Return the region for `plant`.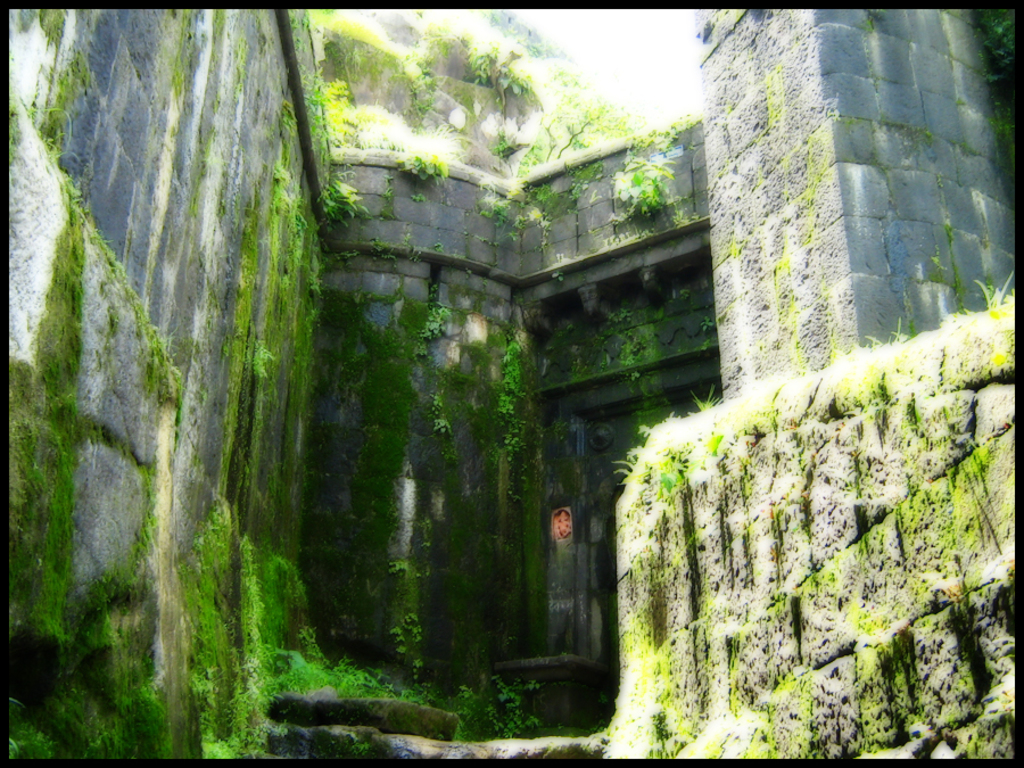
bbox=[410, 659, 424, 682].
